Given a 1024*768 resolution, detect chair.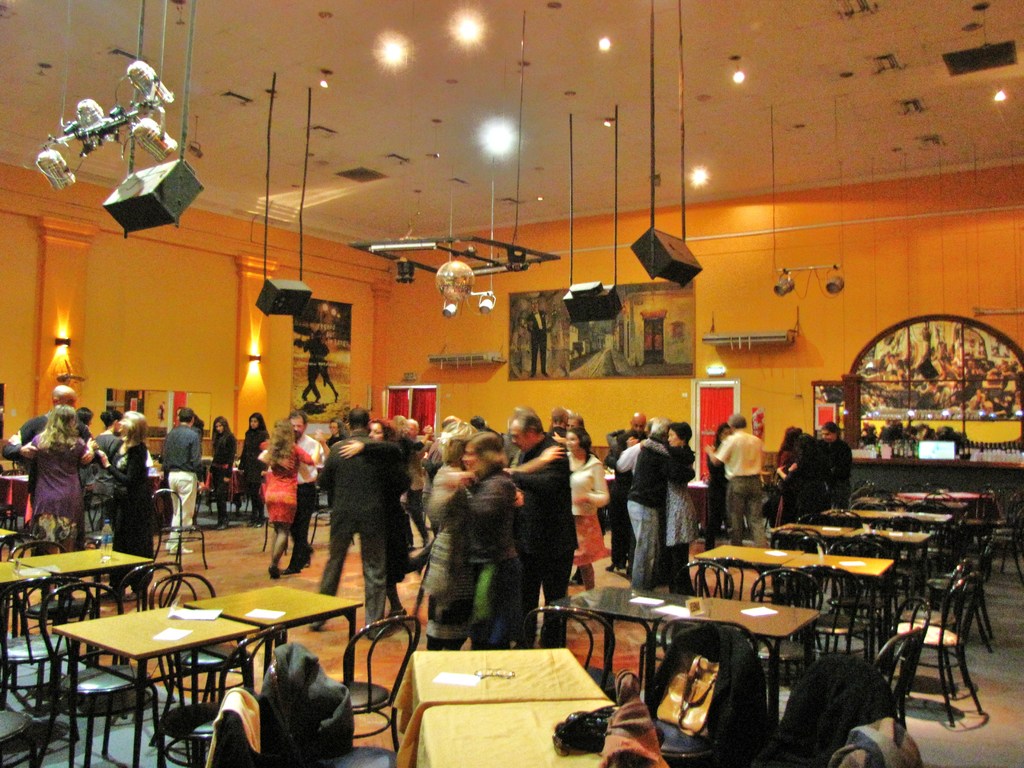
[310,483,339,552].
